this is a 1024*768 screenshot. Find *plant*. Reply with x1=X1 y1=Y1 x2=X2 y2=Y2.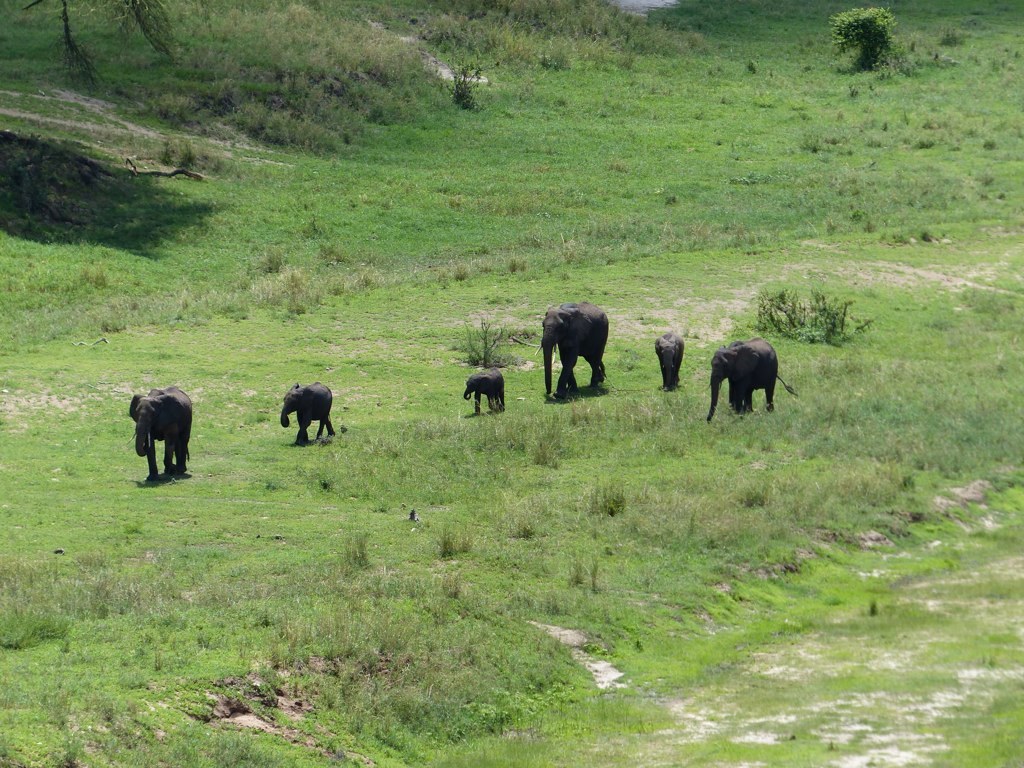
x1=826 y1=5 x2=929 y2=84.
